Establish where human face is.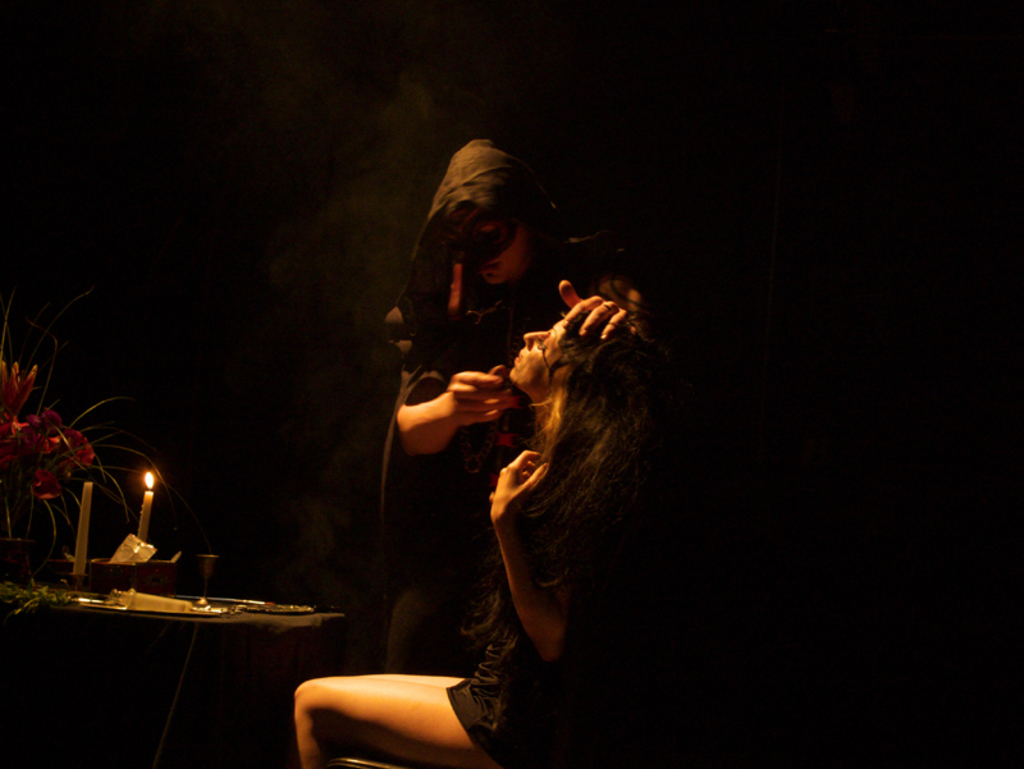
Established at bbox=(440, 209, 530, 285).
